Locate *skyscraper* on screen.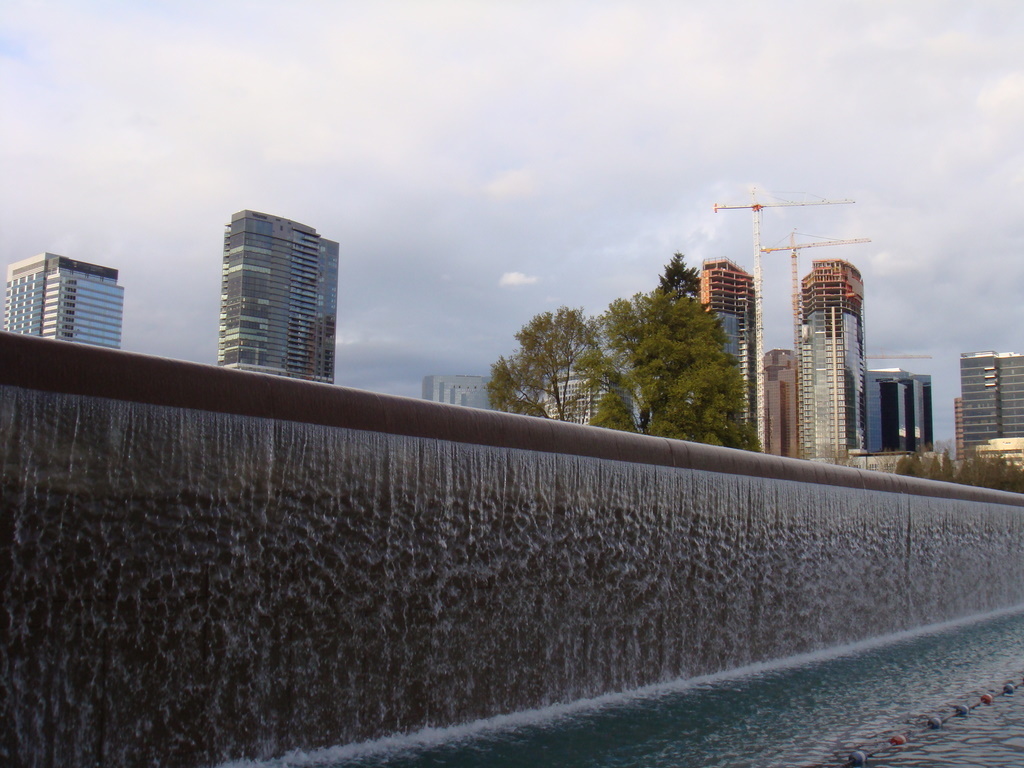
On screen at 0:248:132:348.
